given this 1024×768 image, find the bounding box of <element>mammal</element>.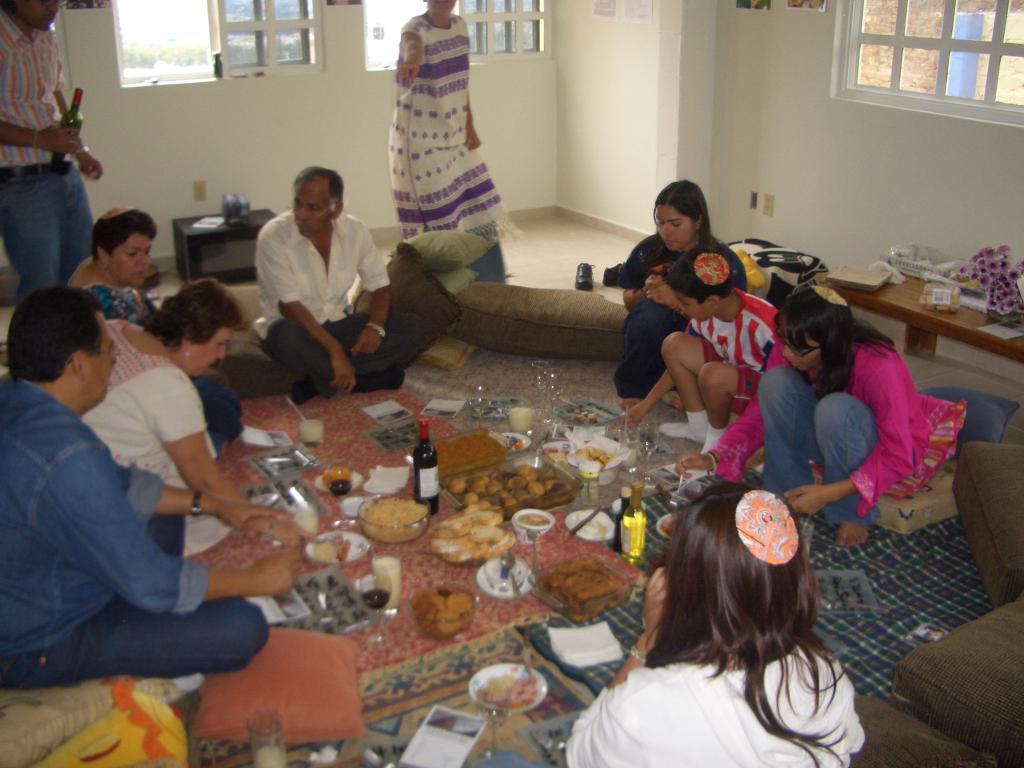
bbox(67, 205, 161, 327).
